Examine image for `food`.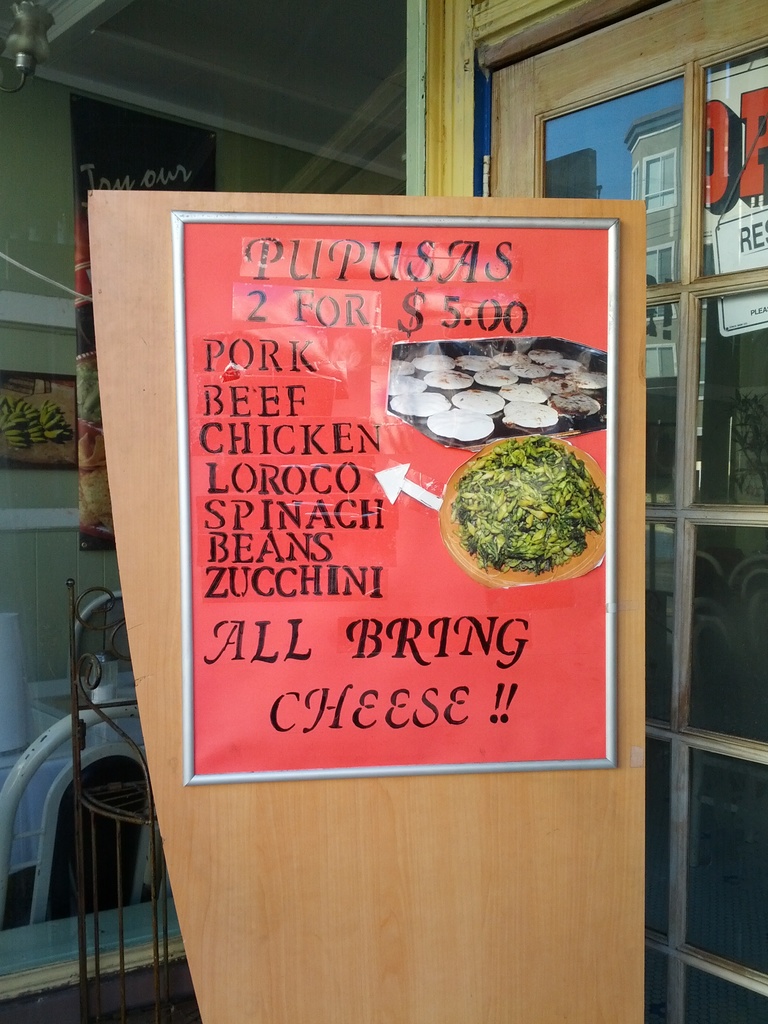
Examination result: BBox(388, 356, 417, 374).
